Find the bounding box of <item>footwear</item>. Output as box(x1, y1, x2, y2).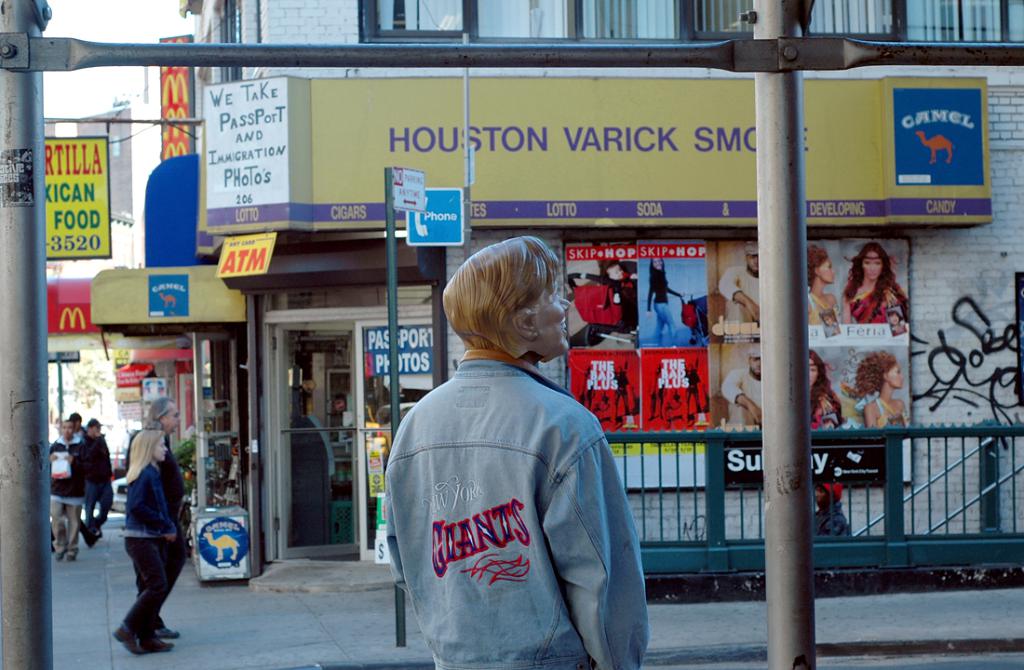
box(89, 534, 100, 549).
